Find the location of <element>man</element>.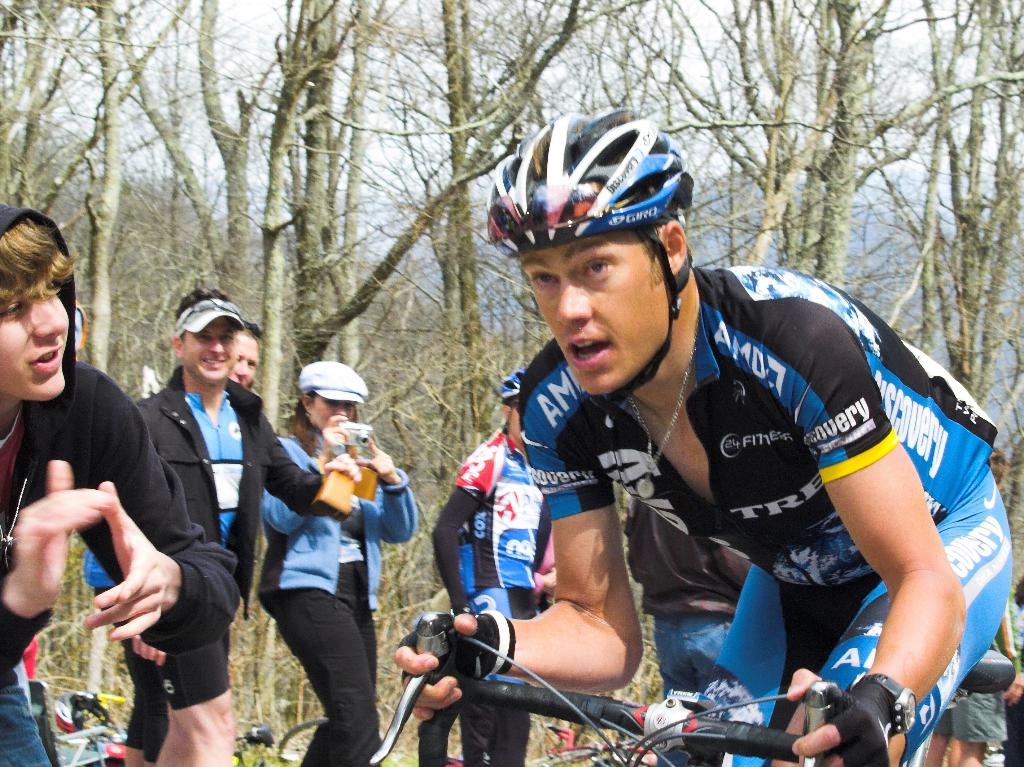
Location: rect(627, 492, 758, 766).
